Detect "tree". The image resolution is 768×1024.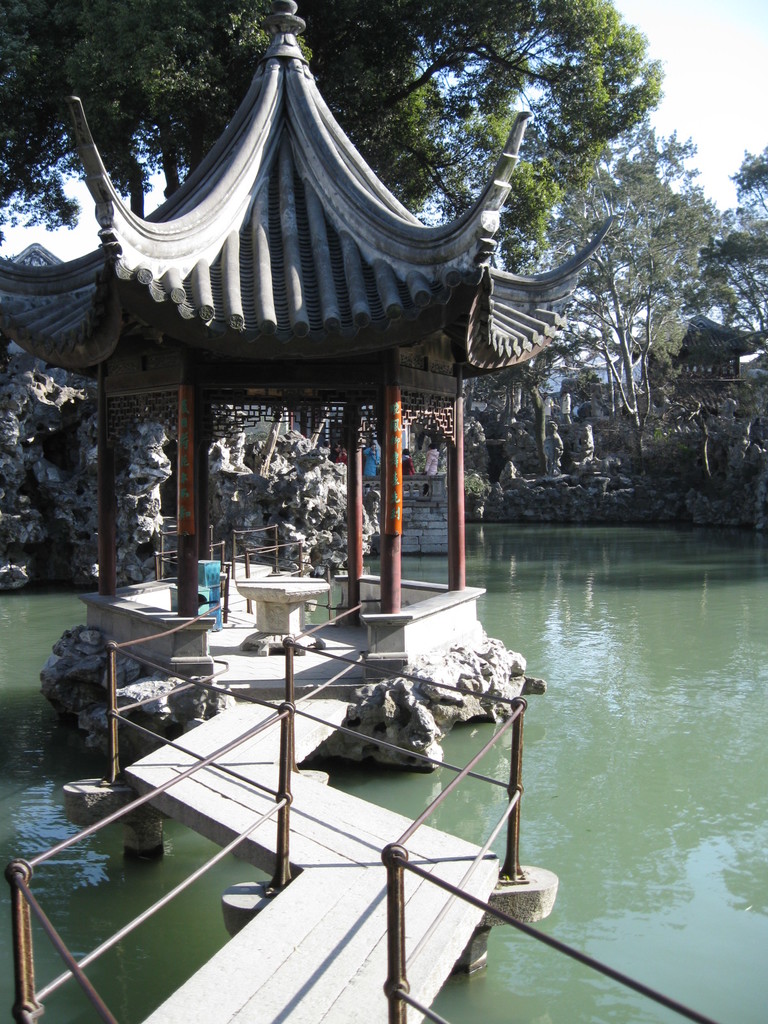
{"left": 1, "top": 0, "right": 671, "bottom": 223}.
